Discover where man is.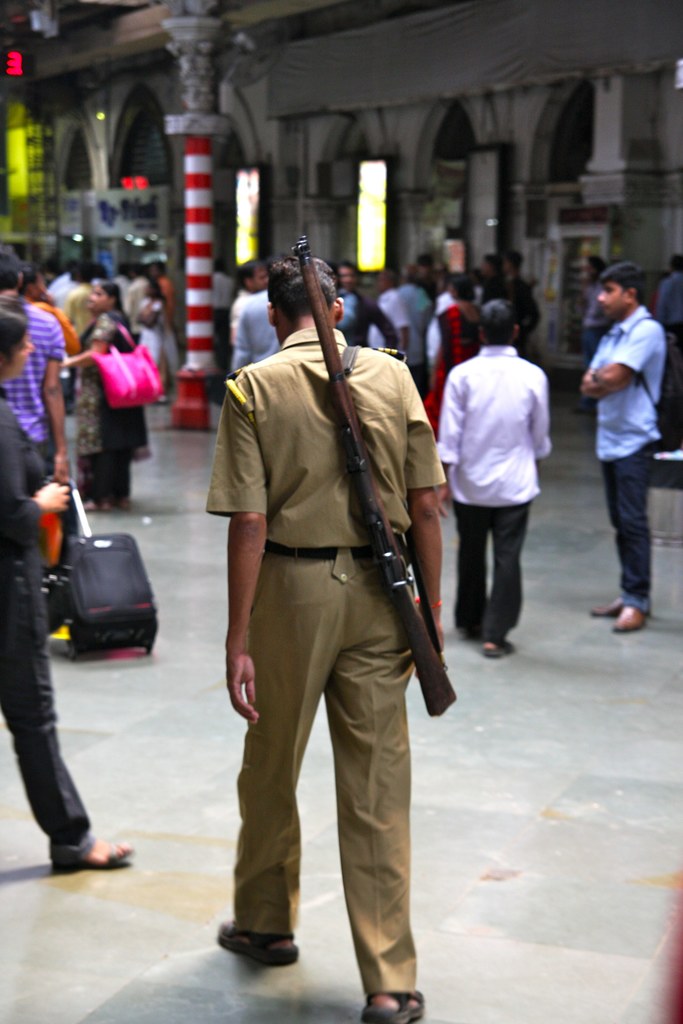
Discovered at [x1=229, y1=259, x2=269, y2=342].
